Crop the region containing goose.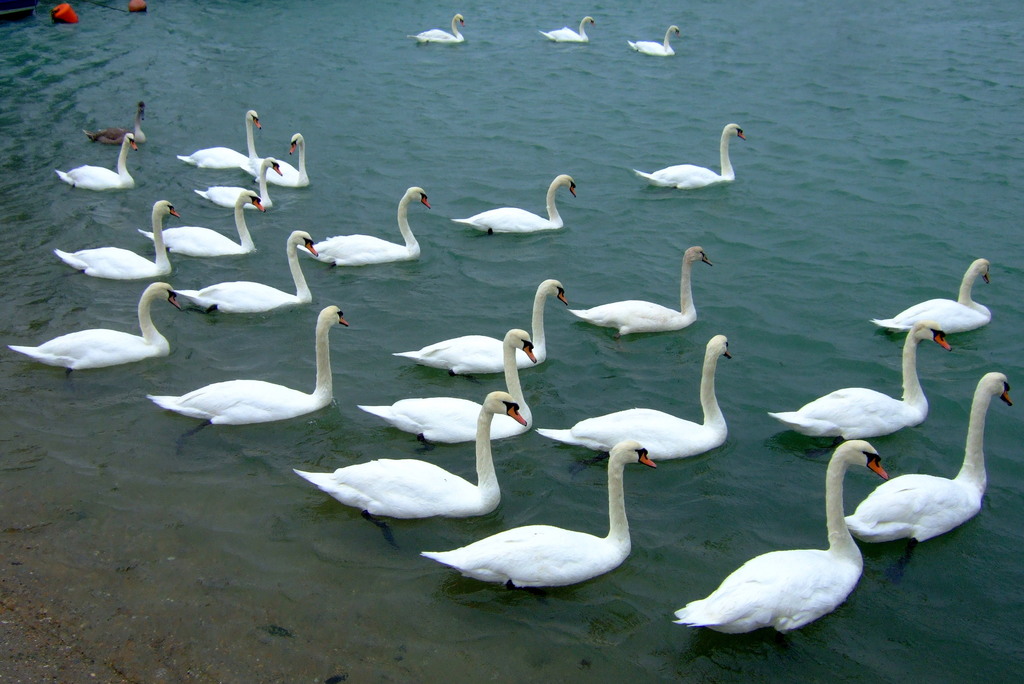
Crop region: [178,229,320,310].
